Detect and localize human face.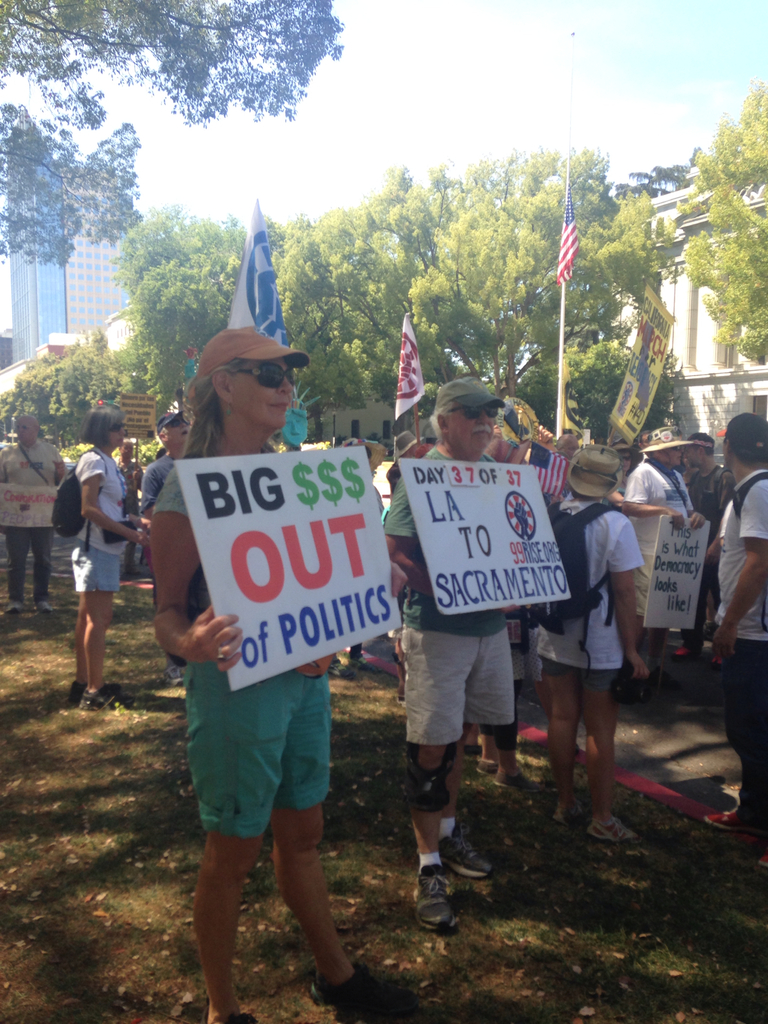
Localized at x1=451, y1=408, x2=492, y2=454.
